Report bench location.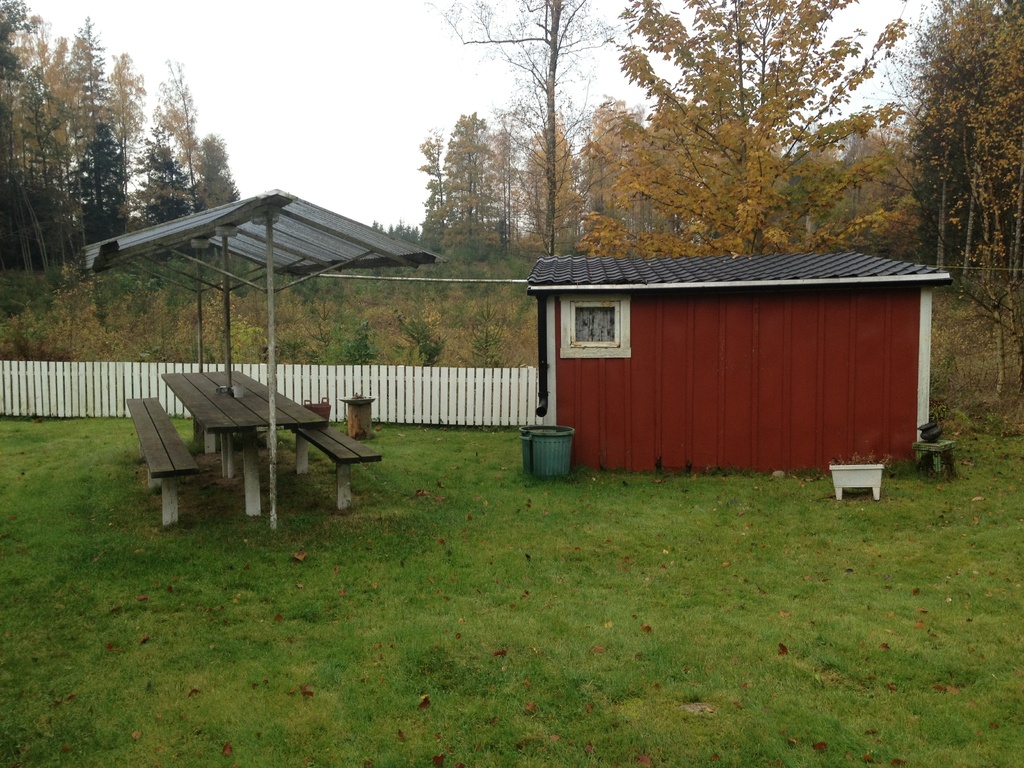
Report: <box>291,420,382,511</box>.
